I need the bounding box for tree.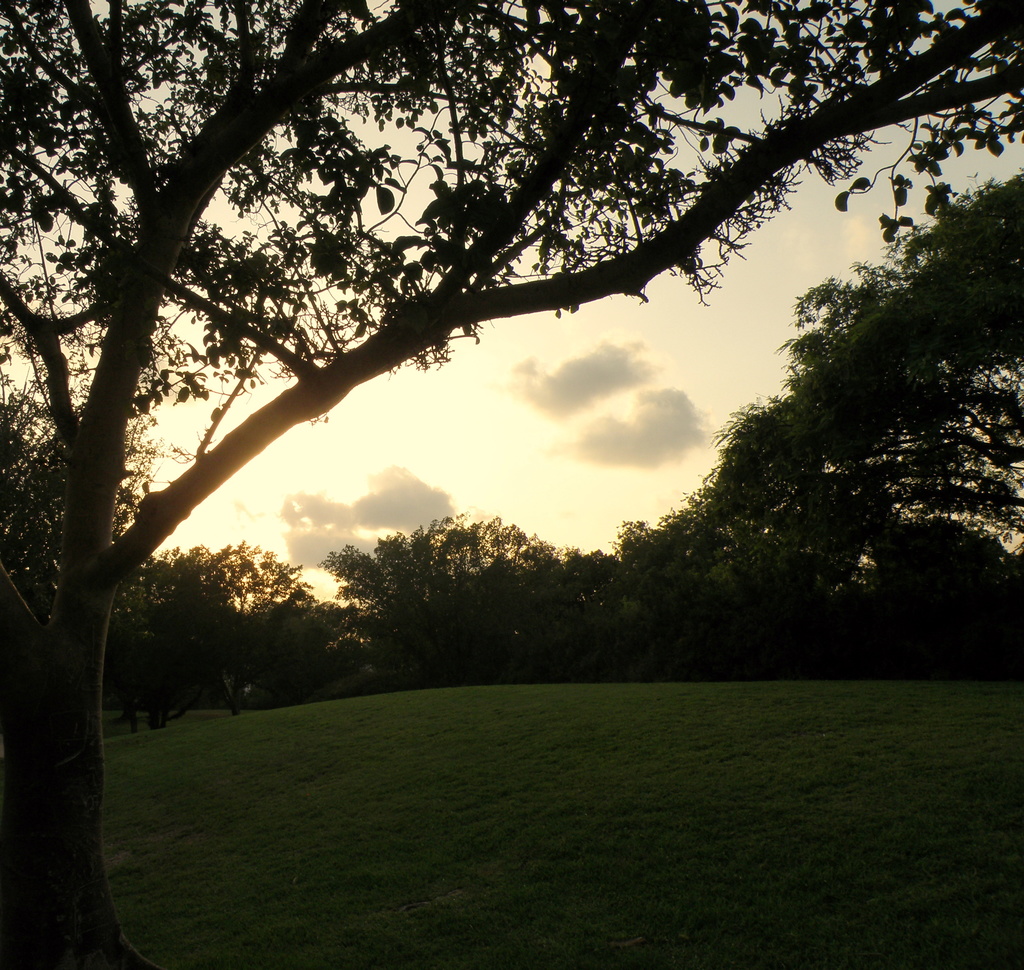
Here it is: locate(321, 511, 561, 617).
